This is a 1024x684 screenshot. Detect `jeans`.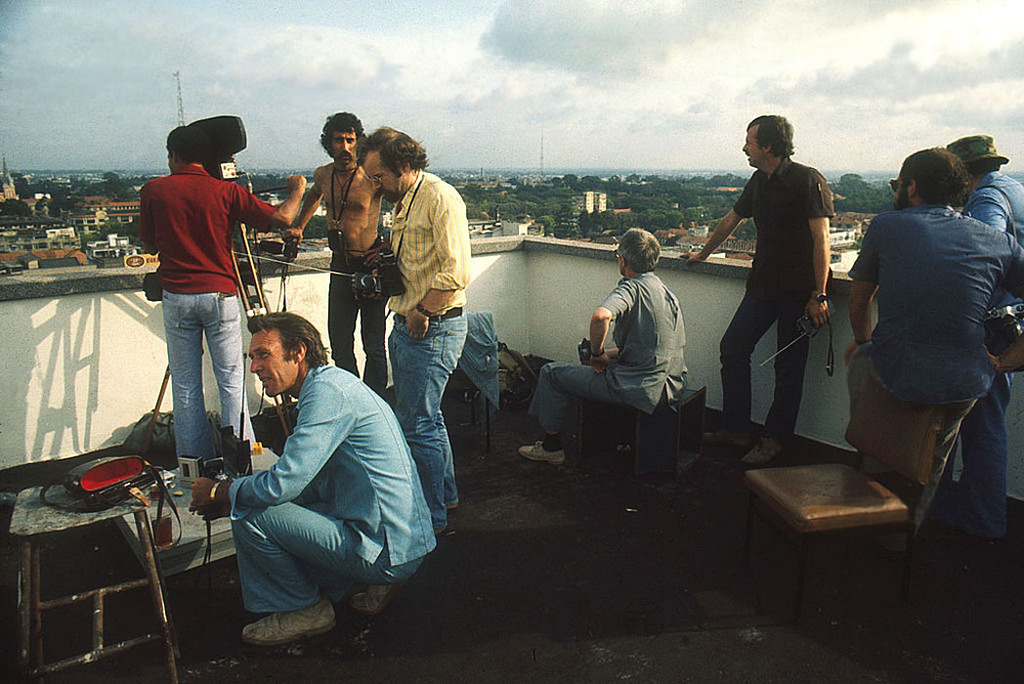
BBox(930, 370, 1016, 536).
